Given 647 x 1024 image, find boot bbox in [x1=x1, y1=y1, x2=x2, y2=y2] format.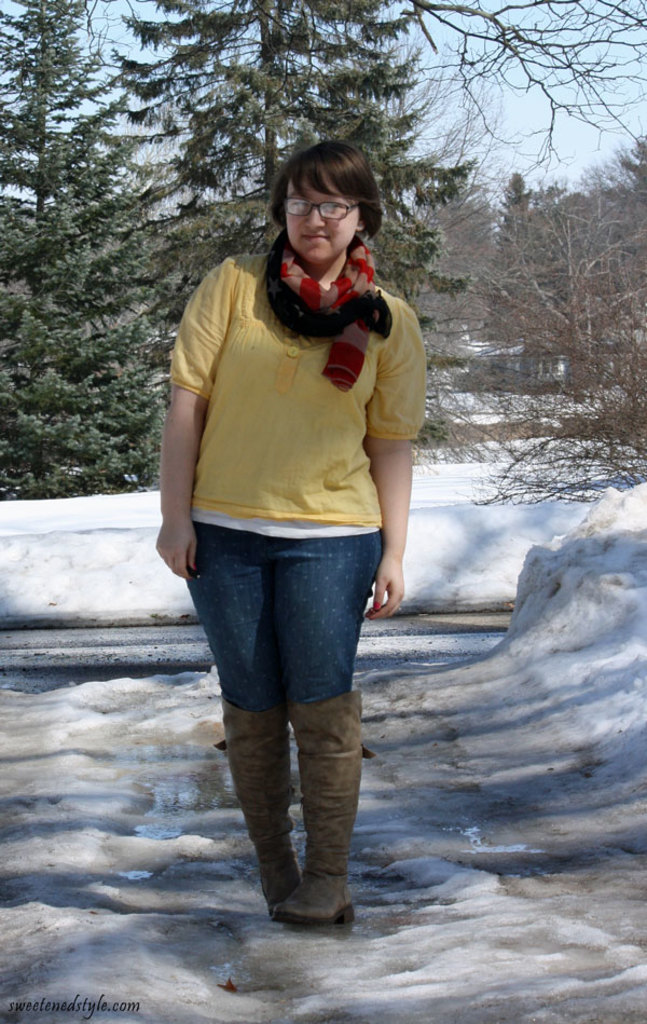
[x1=212, y1=710, x2=284, y2=918].
